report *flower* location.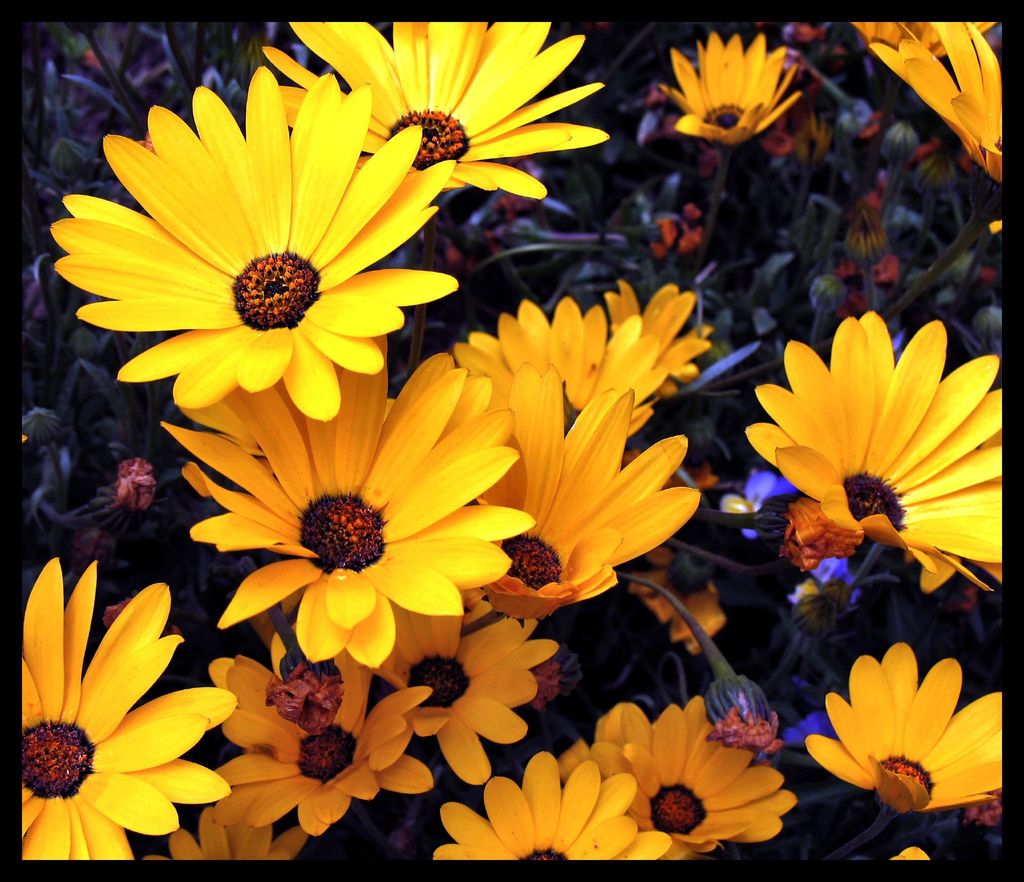
Report: bbox=[479, 356, 714, 623].
